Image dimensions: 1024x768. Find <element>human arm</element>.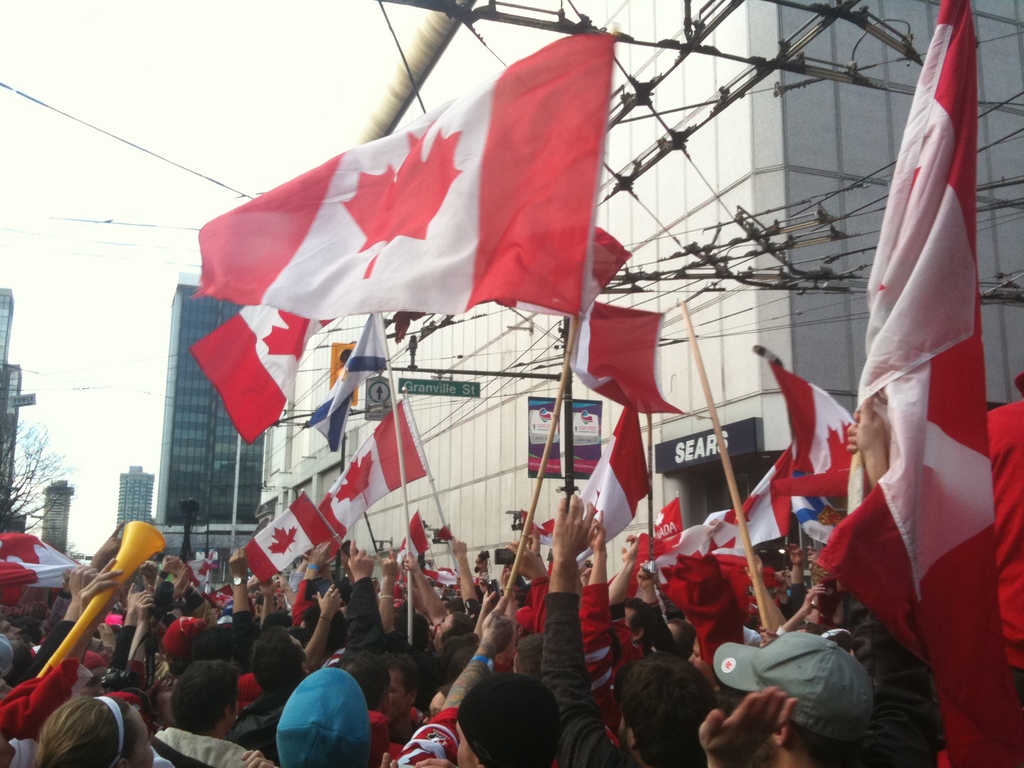
crop(330, 537, 388, 701).
